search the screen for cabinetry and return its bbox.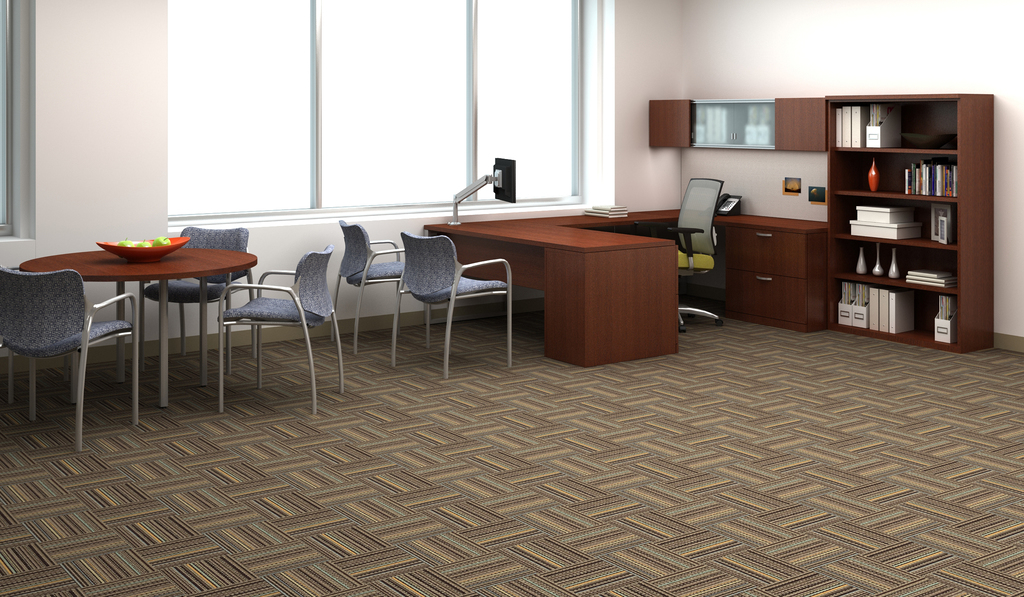
Found: {"x1": 825, "y1": 92, "x2": 1002, "y2": 340}.
